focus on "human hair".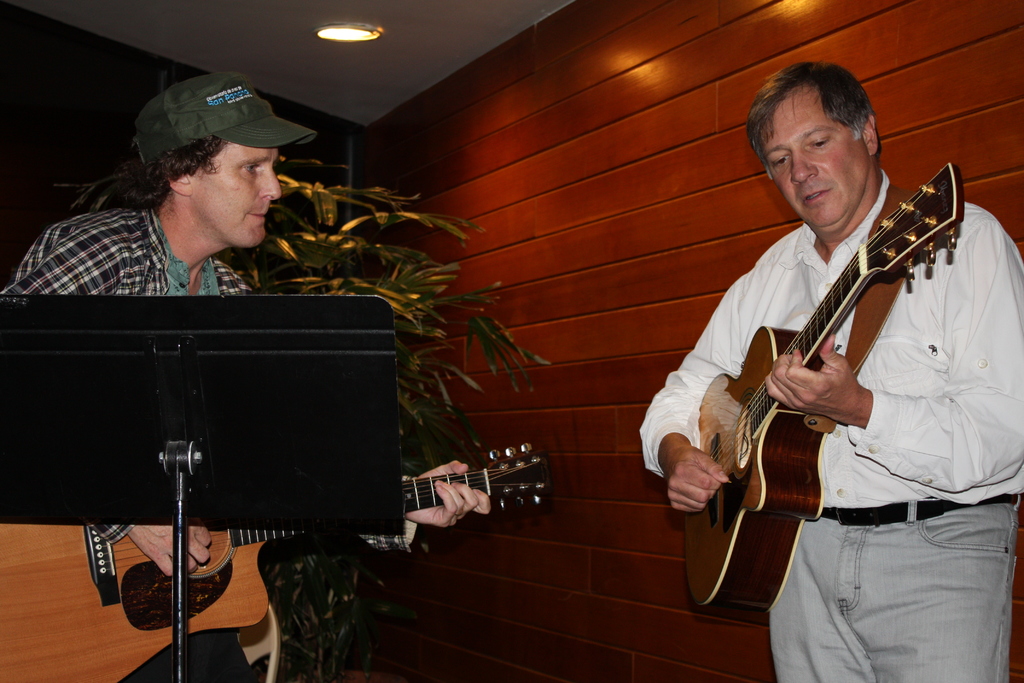
Focused at [left=748, top=58, right=878, bottom=160].
